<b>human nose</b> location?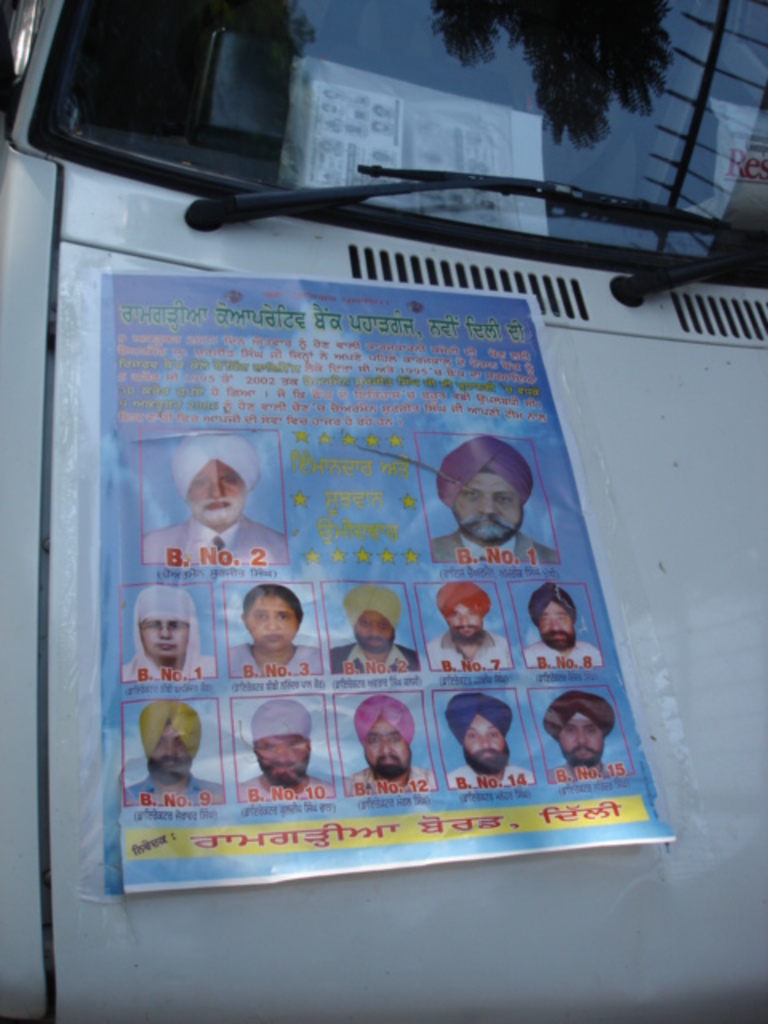
158:622:168:635
